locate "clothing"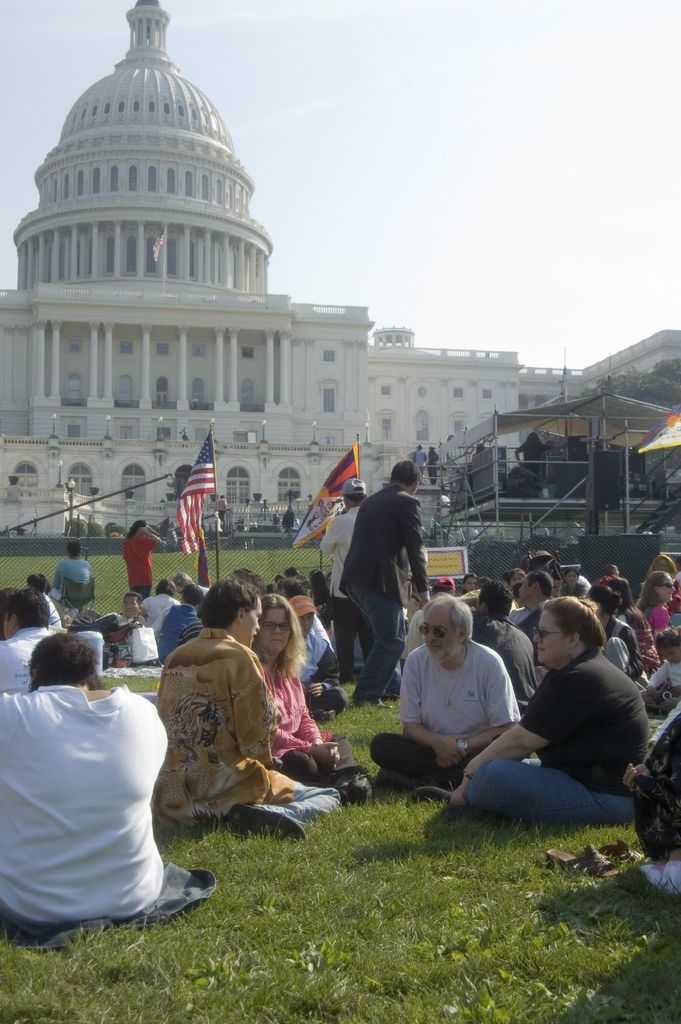
11,655,203,929
